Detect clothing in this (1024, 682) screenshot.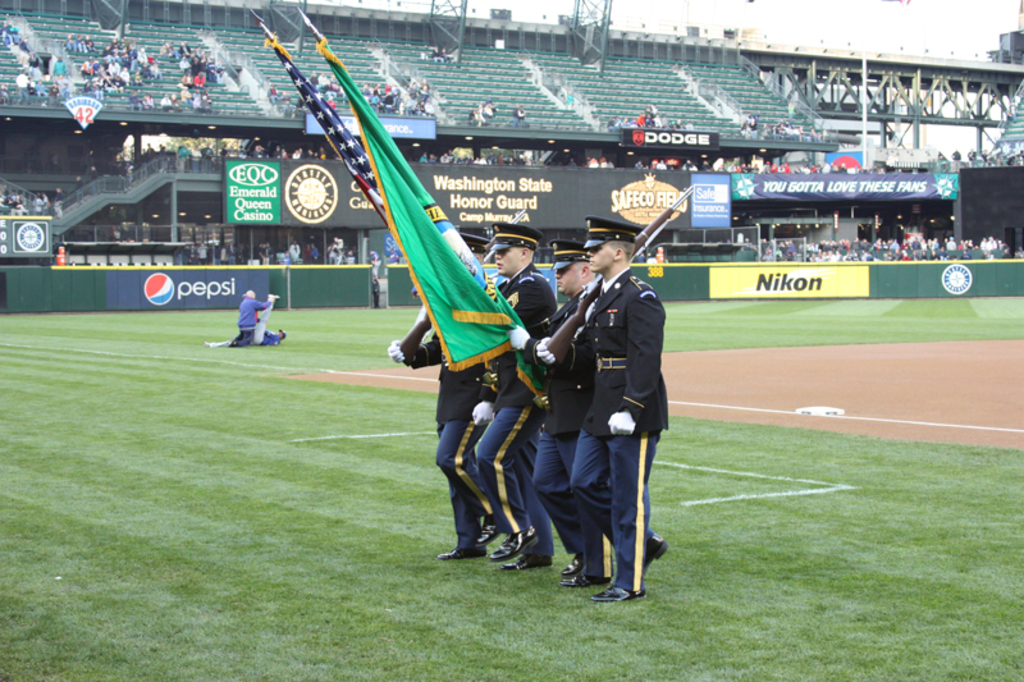
Detection: [x1=256, y1=334, x2=296, y2=348].
